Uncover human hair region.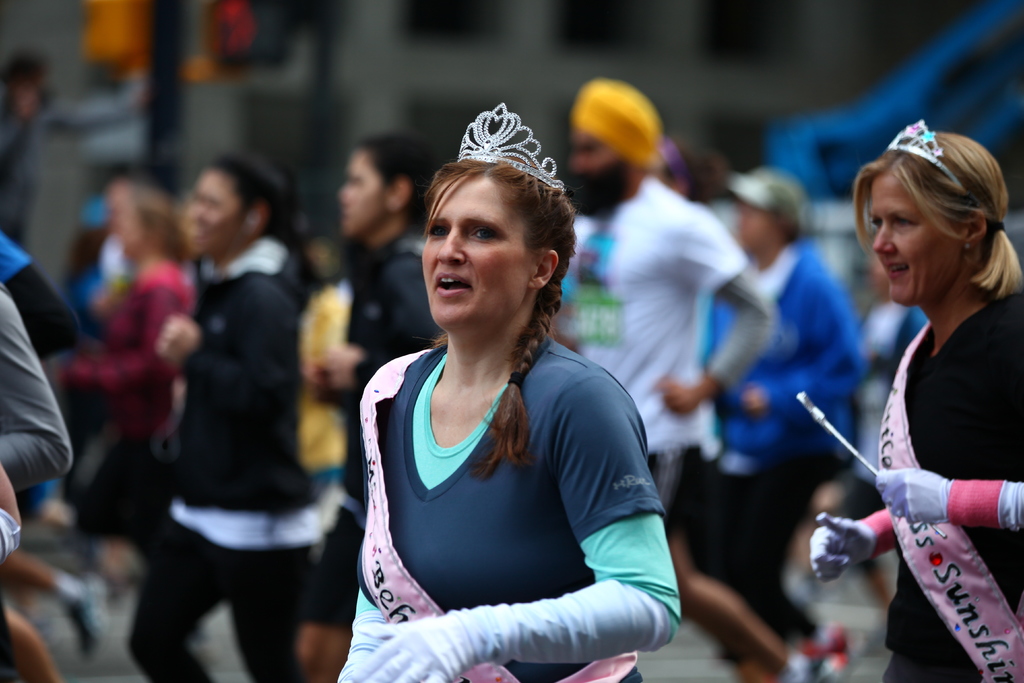
Uncovered: pyautogui.locateOnScreen(354, 133, 436, 233).
